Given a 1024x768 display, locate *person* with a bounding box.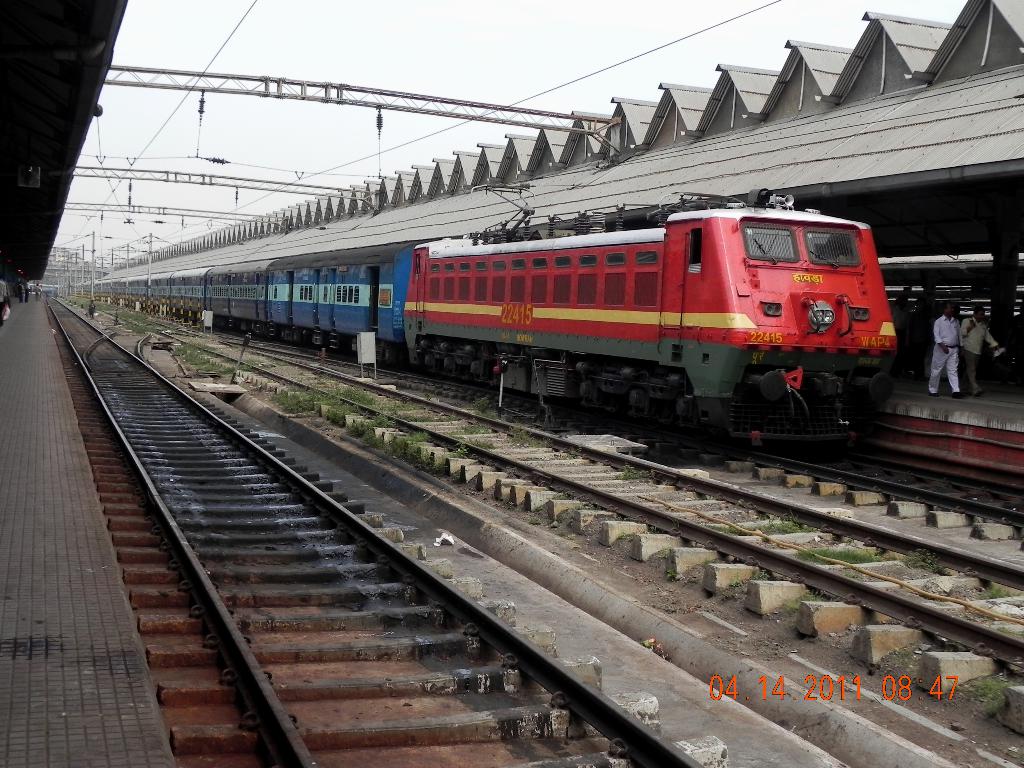
Located: left=963, top=300, right=1010, bottom=400.
